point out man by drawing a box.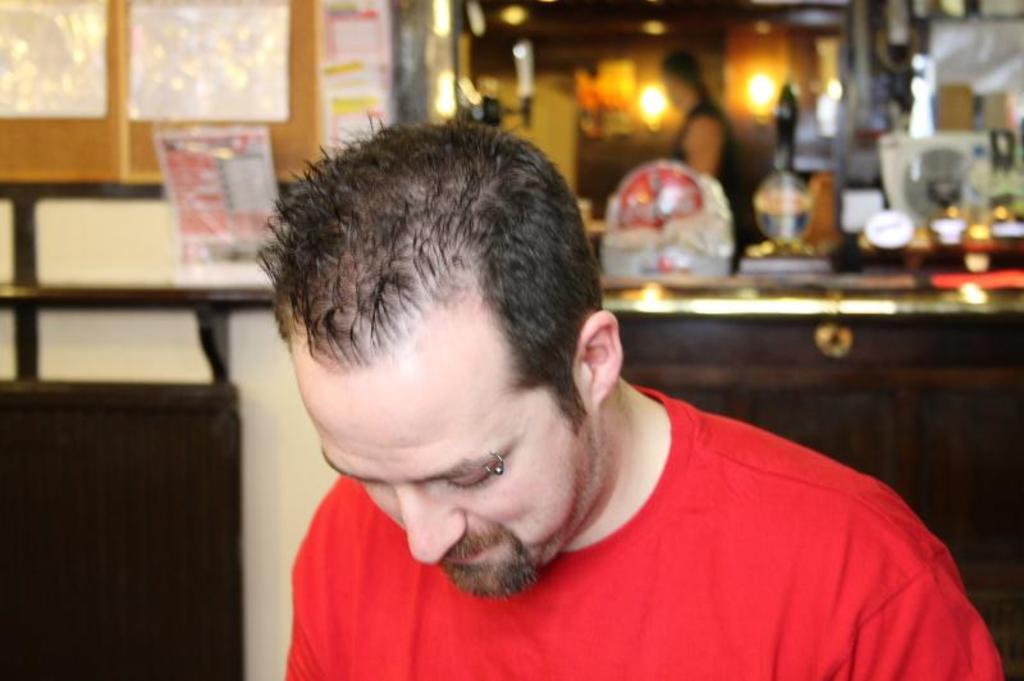
(224,146,973,654).
